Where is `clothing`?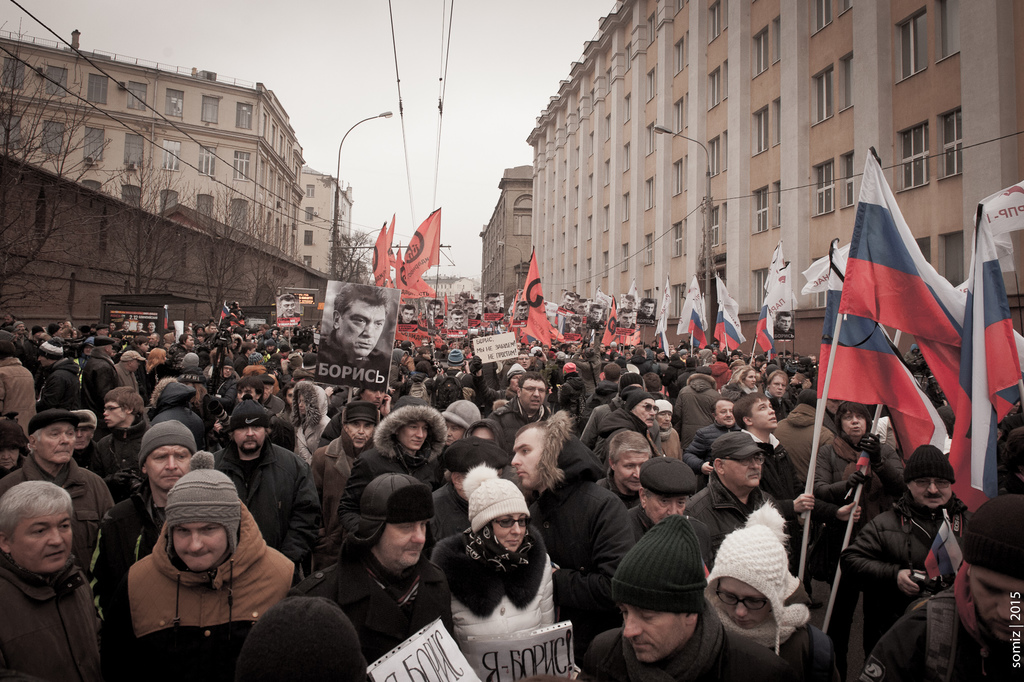
<region>102, 497, 297, 681</region>.
